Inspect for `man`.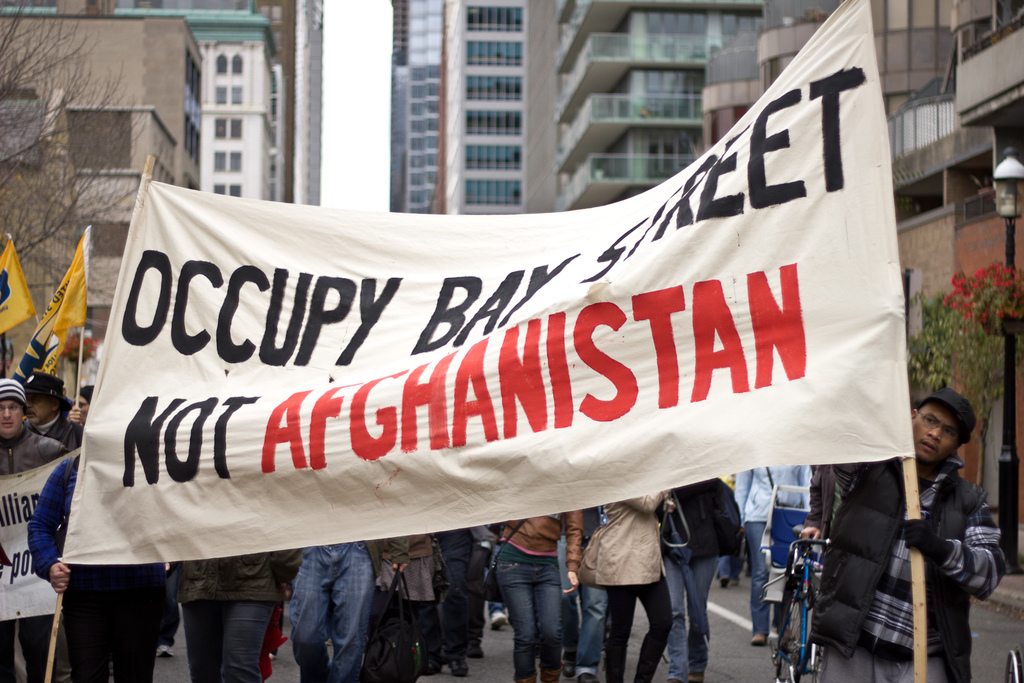
Inspection: detection(0, 383, 65, 679).
